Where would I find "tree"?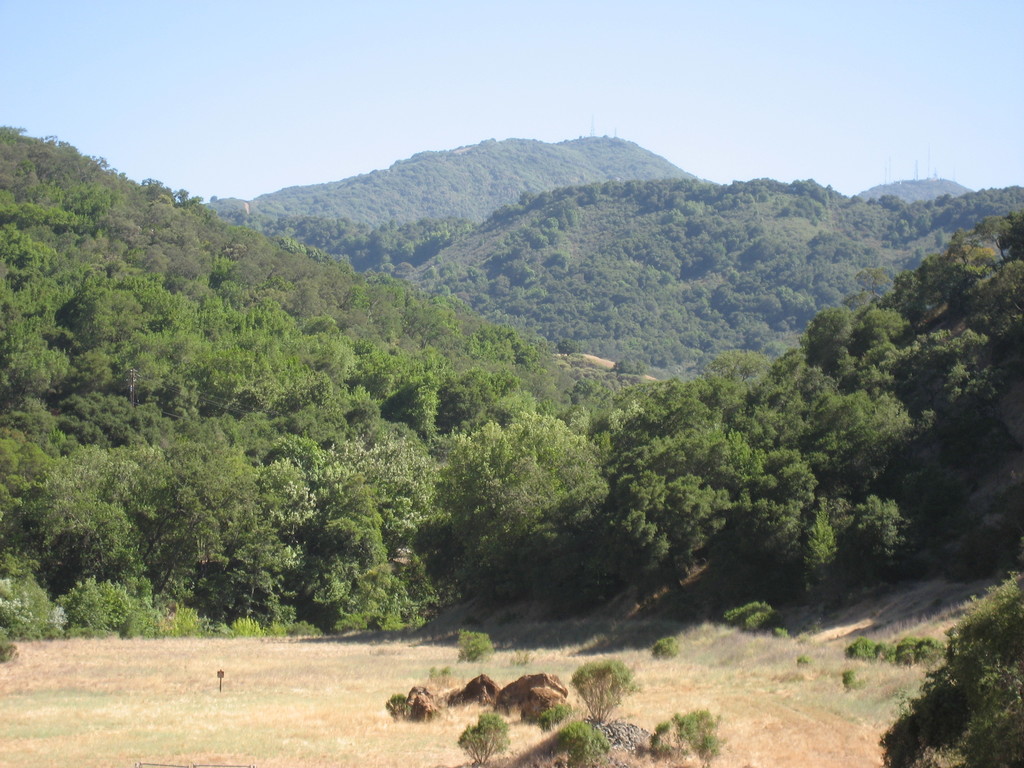
At 586, 477, 724, 606.
